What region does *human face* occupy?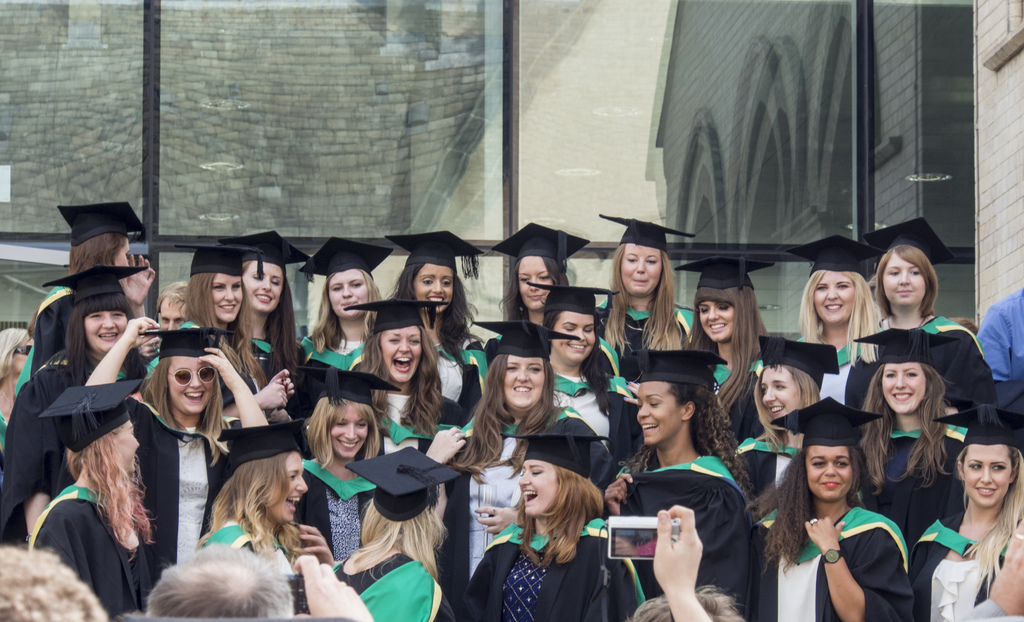
<box>638,378,691,446</box>.
